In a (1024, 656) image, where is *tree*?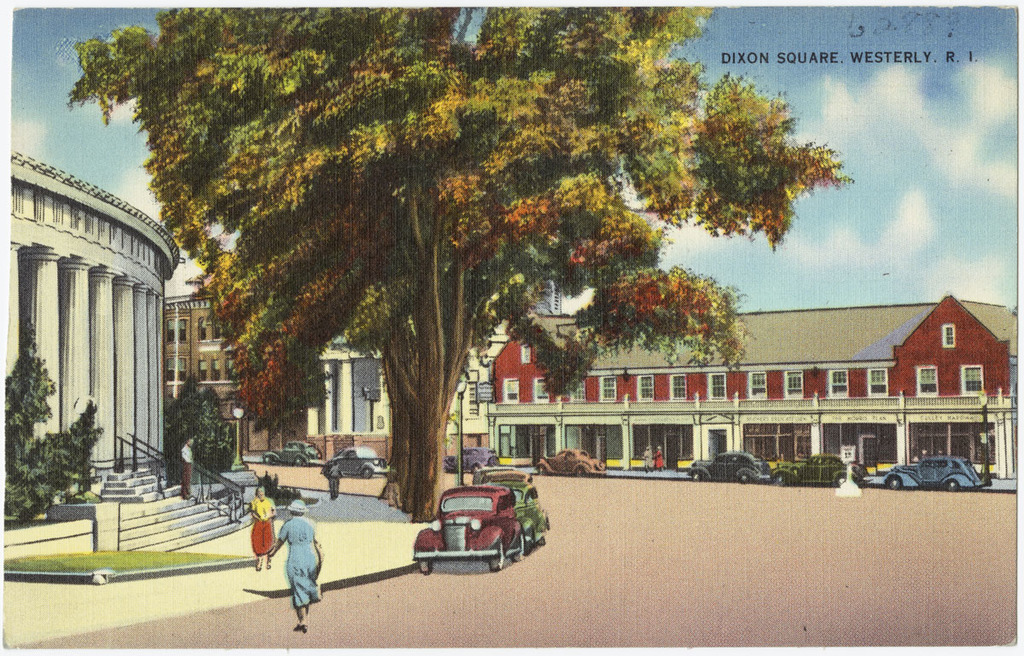
[left=0, top=344, right=103, bottom=526].
